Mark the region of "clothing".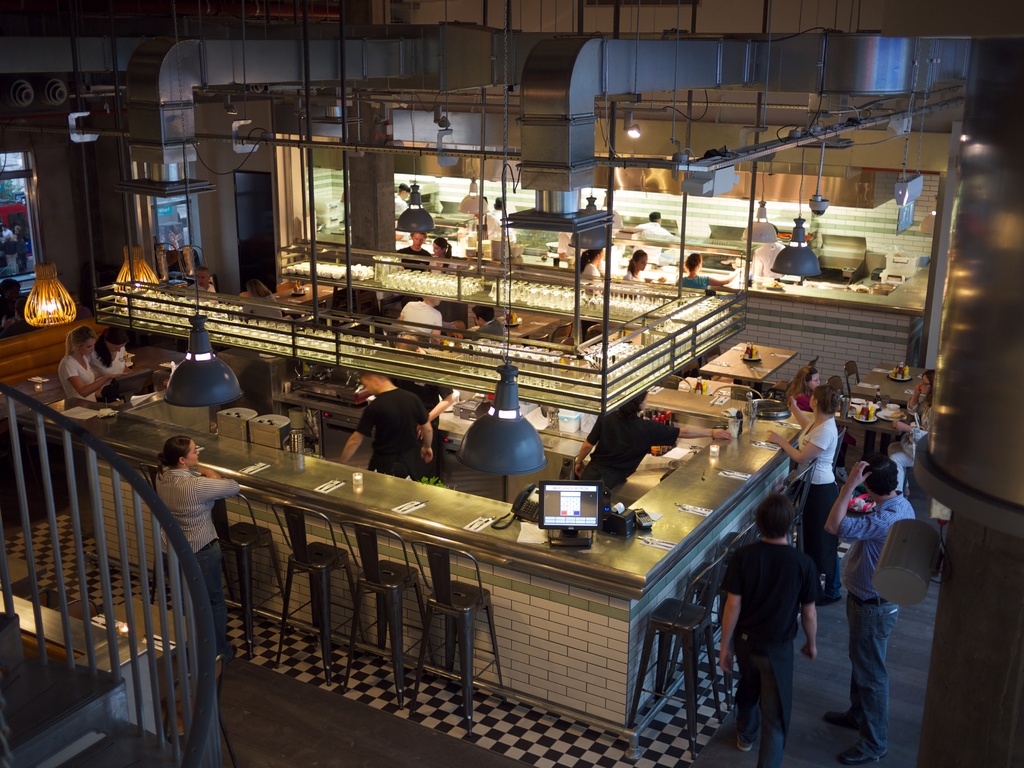
Region: [52,349,97,402].
